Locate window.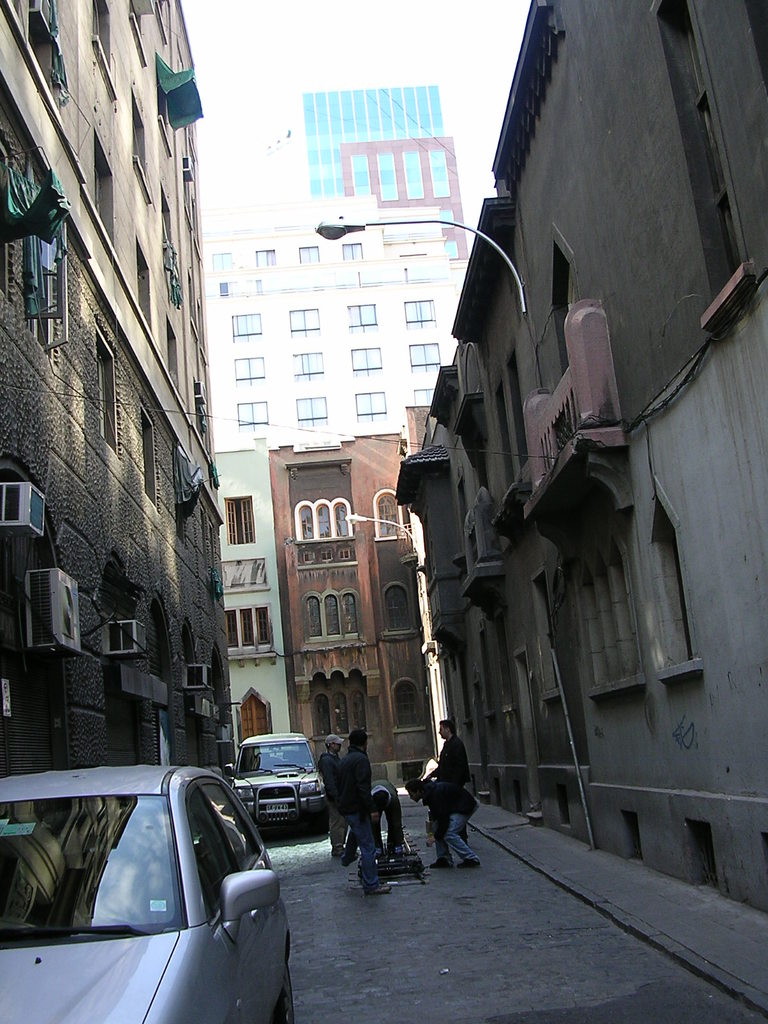
Bounding box: 314 691 335 736.
